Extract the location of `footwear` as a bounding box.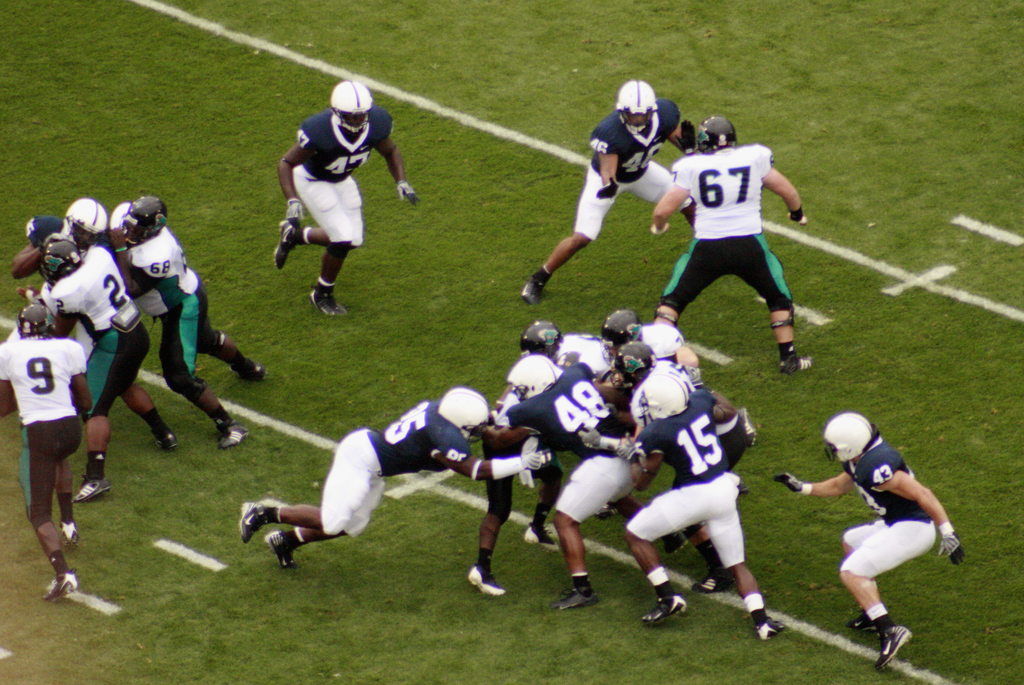
locate(271, 219, 303, 274).
